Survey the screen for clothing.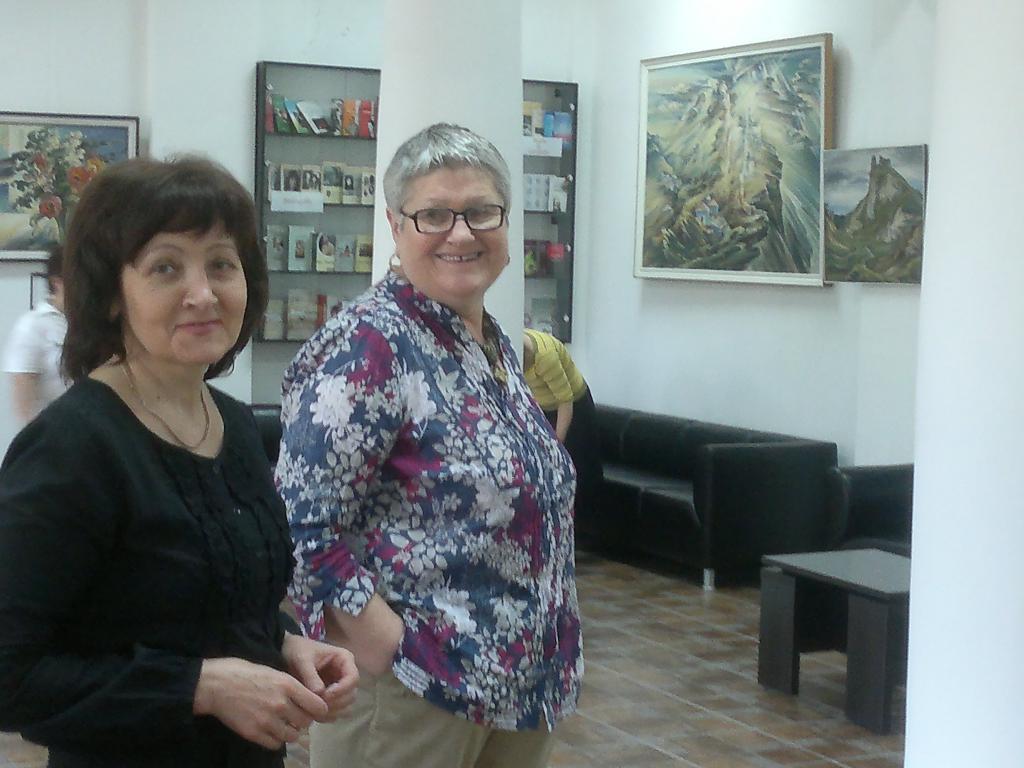
Survey found: 1, 373, 297, 767.
